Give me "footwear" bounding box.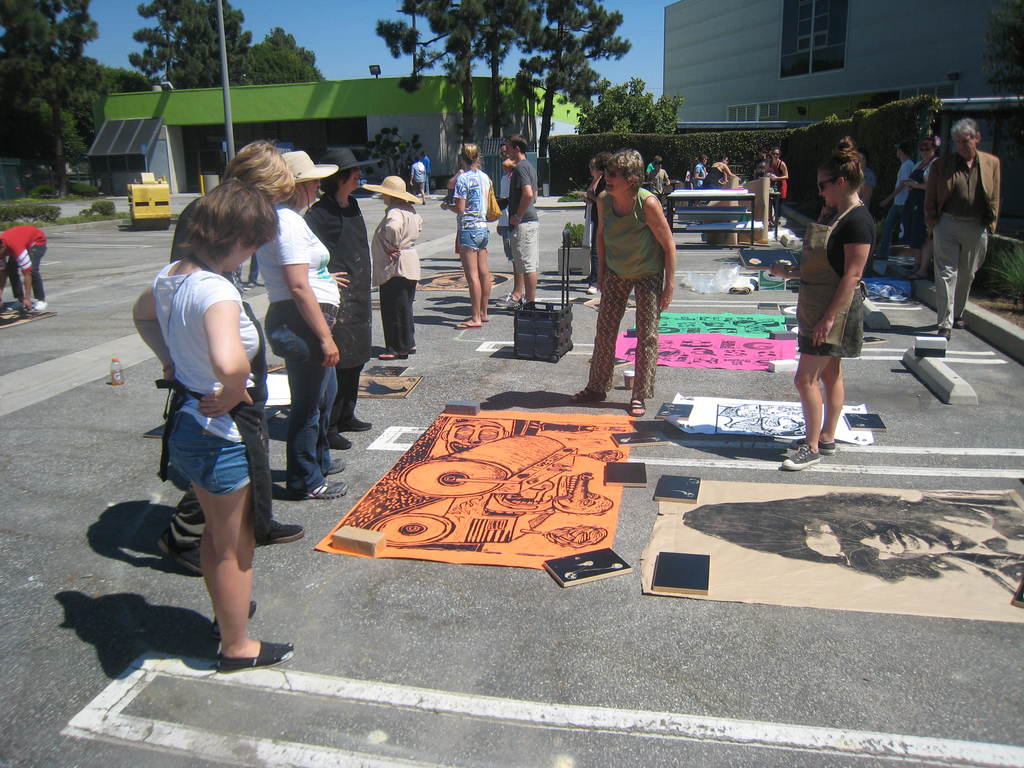
bbox=[161, 524, 198, 576].
